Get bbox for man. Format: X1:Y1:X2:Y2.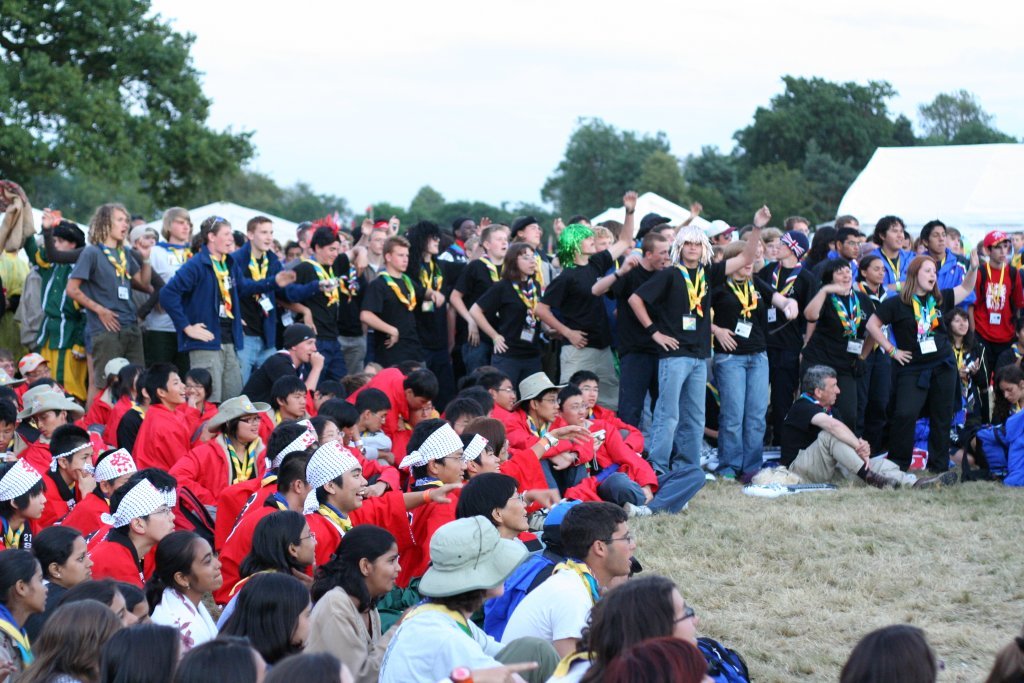
241:326:324:419.
